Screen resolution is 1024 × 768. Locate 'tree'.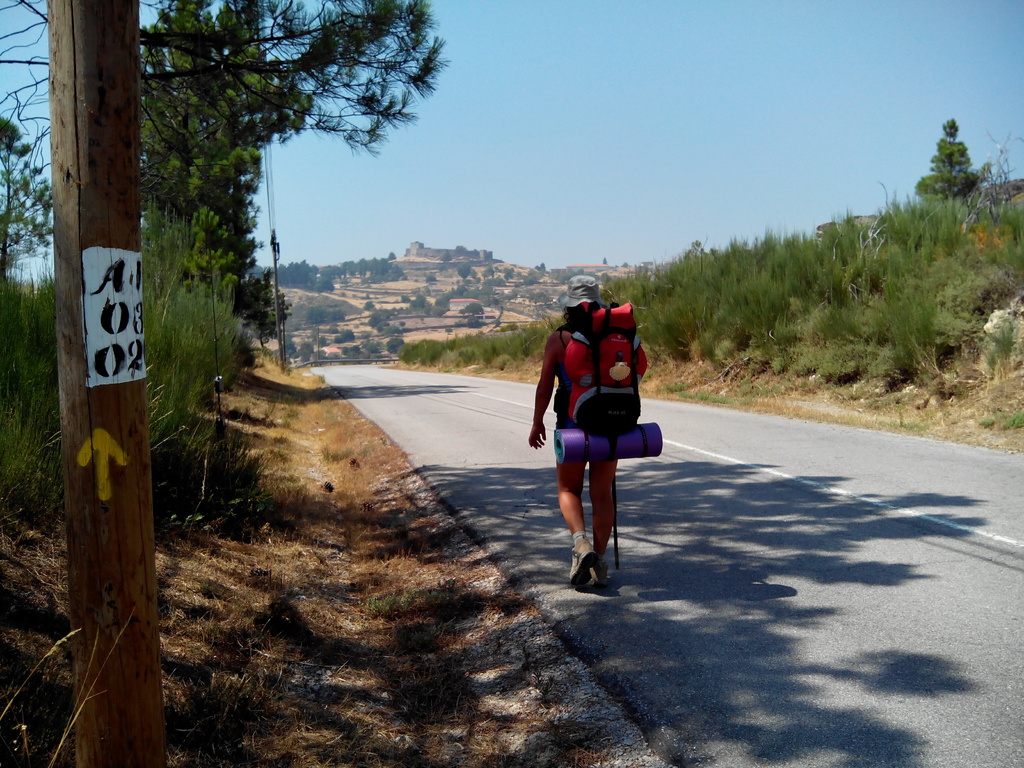
detection(915, 120, 990, 202).
